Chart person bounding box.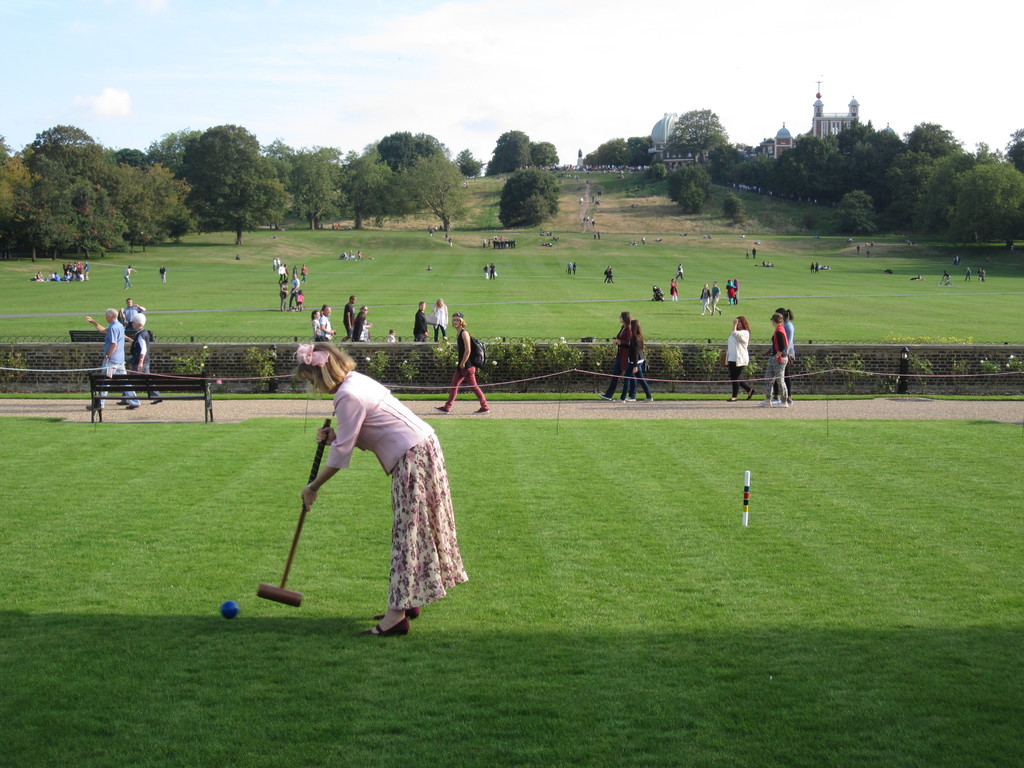
Charted: box(751, 249, 755, 258).
